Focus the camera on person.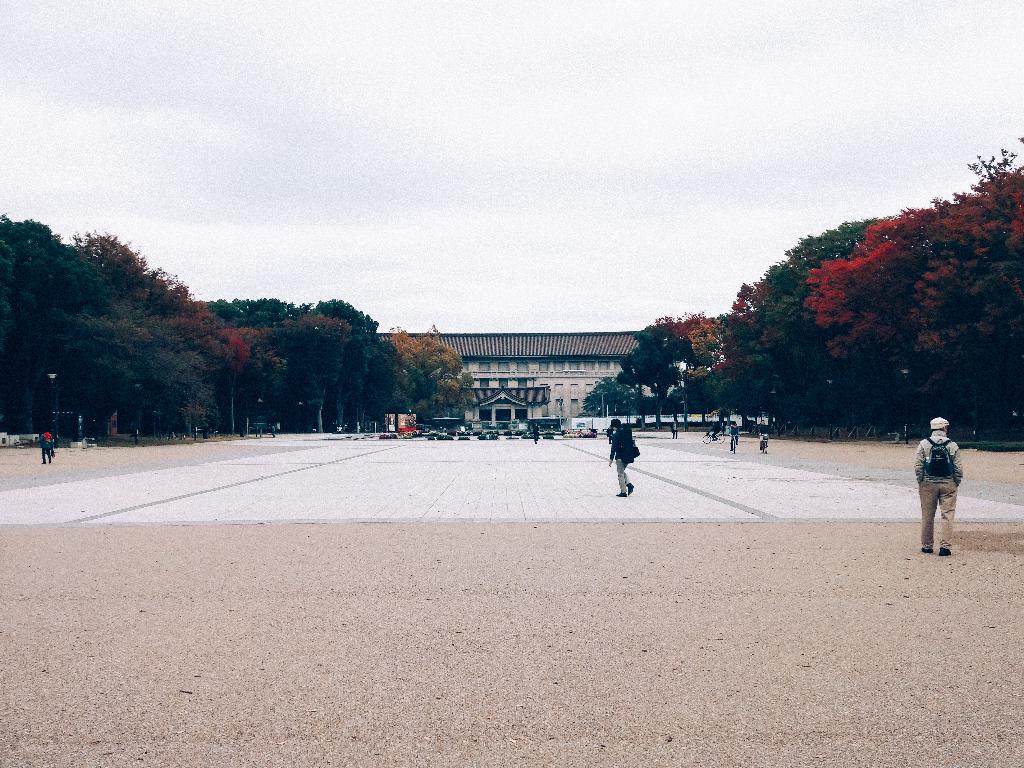
Focus region: box=[40, 428, 51, 461].
